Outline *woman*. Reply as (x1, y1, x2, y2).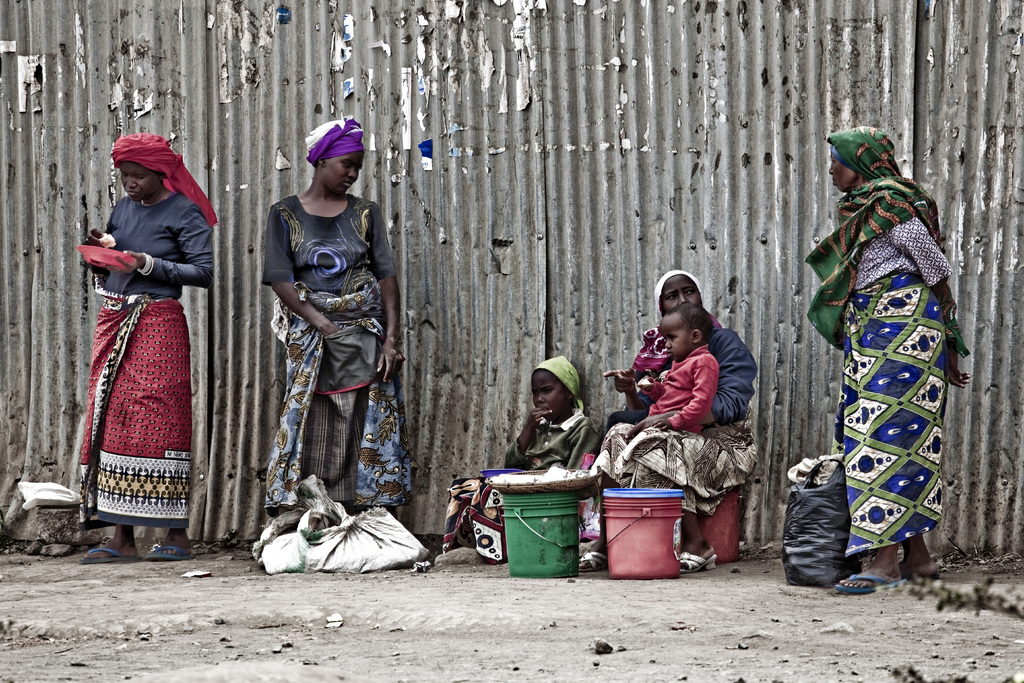
(70, 117, 224, 556).
